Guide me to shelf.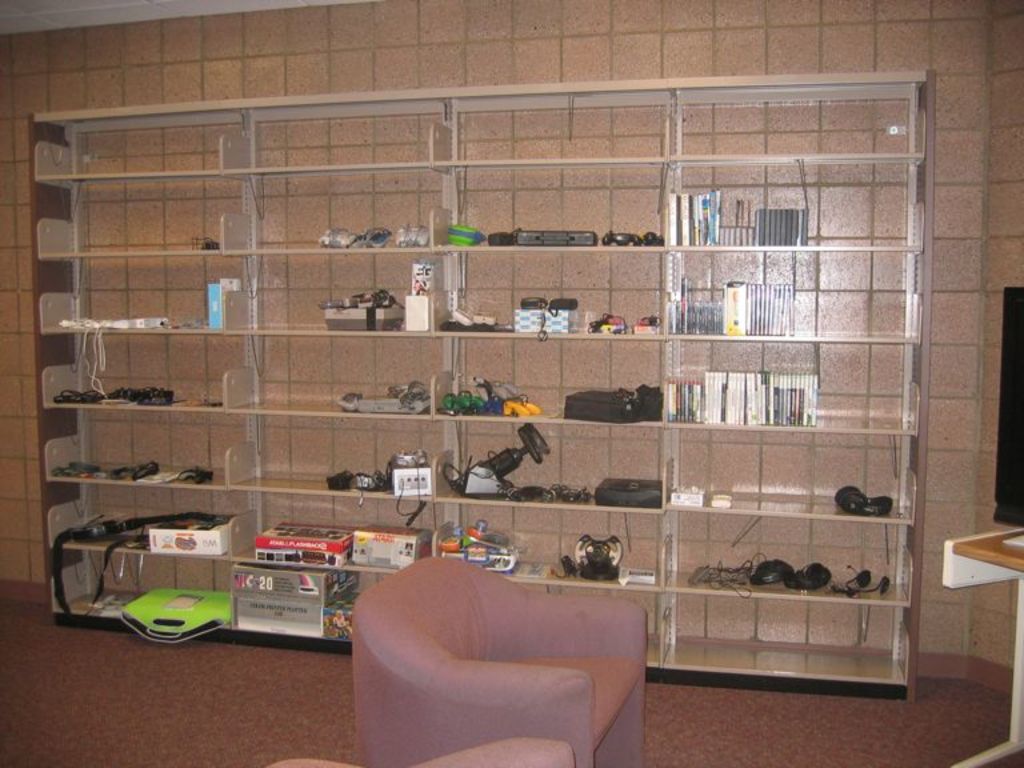
Guidance: box=[229, 183, 455, 255].
